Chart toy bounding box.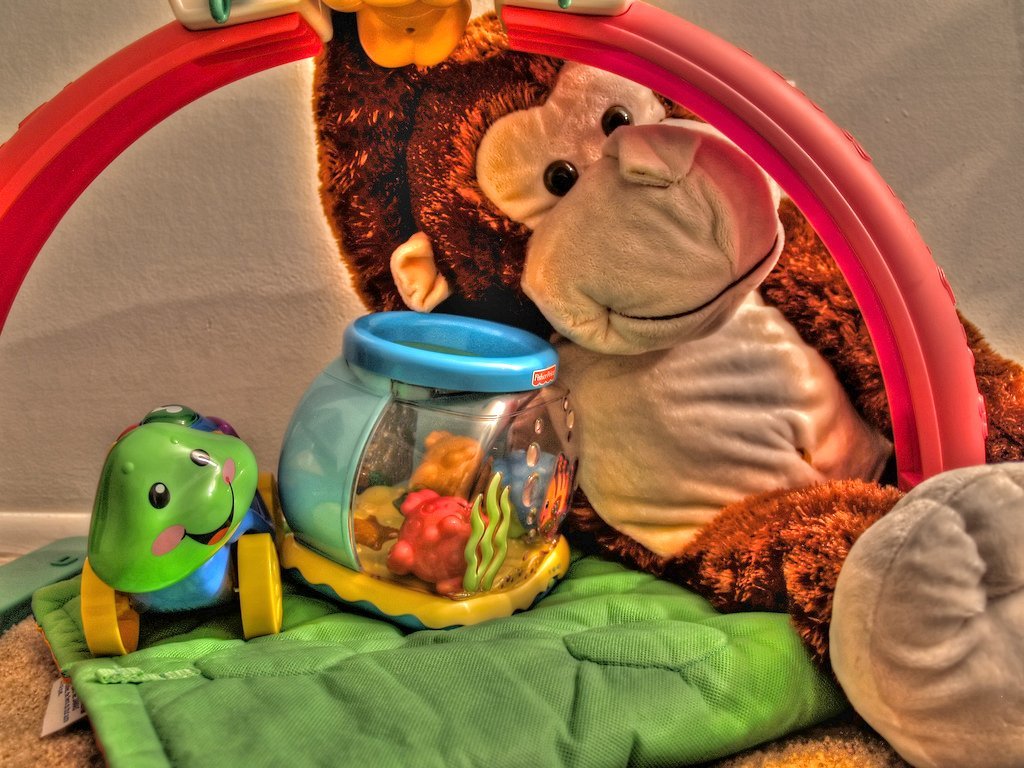
Charted: rect(0, 0, 987, 767).
